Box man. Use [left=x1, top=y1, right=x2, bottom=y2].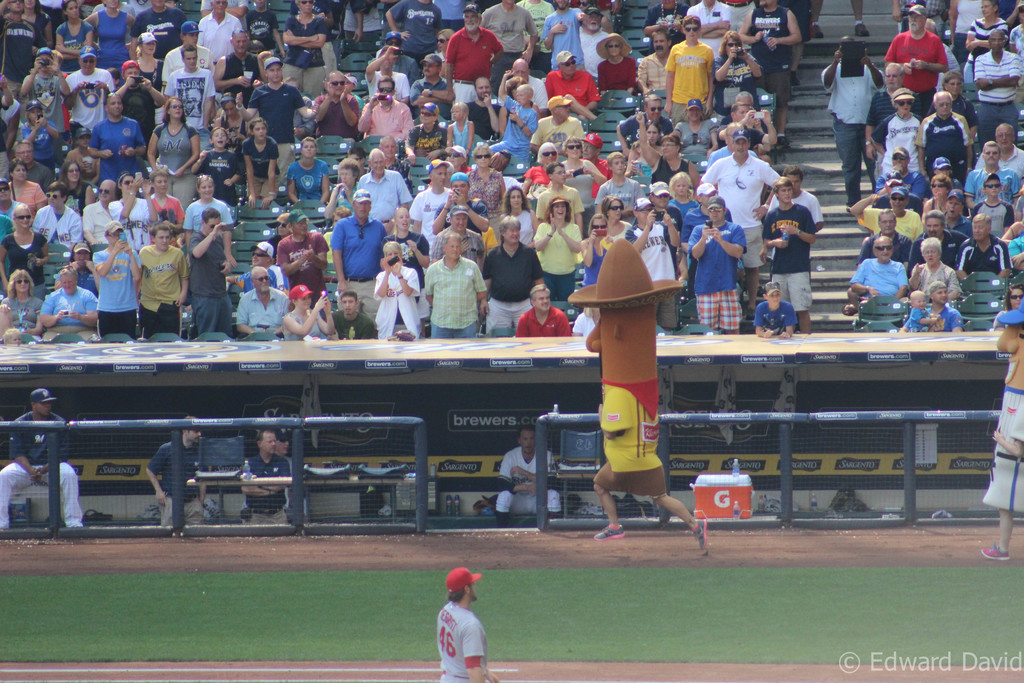
[left=159, top=24, right=219, bottom=137].
